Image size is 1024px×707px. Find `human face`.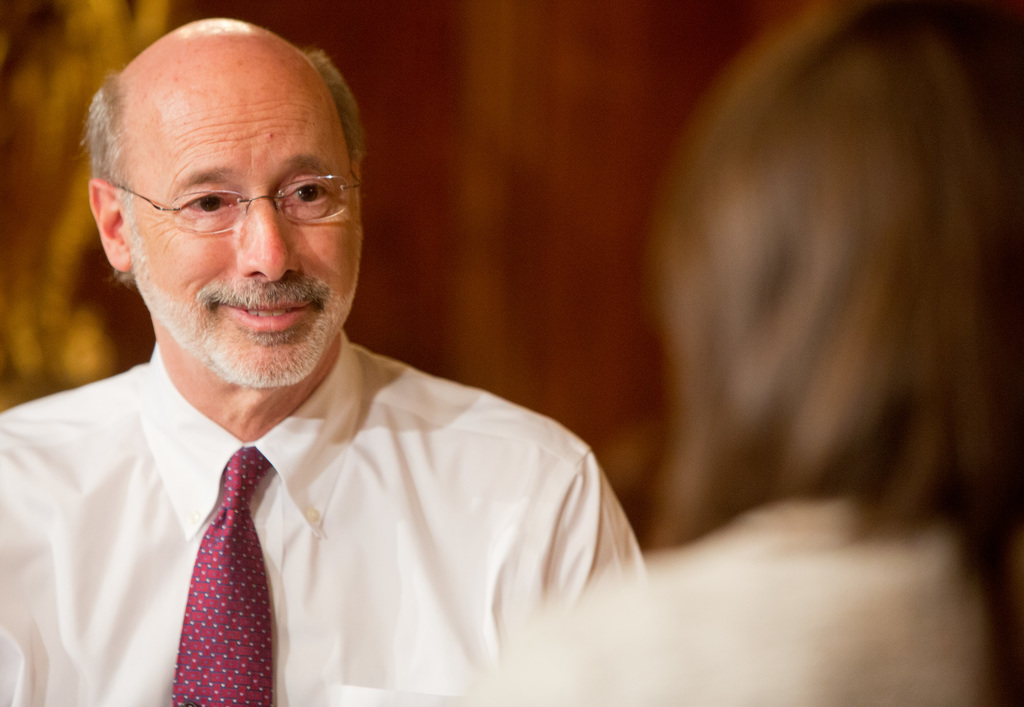
(124,86,362,393).
